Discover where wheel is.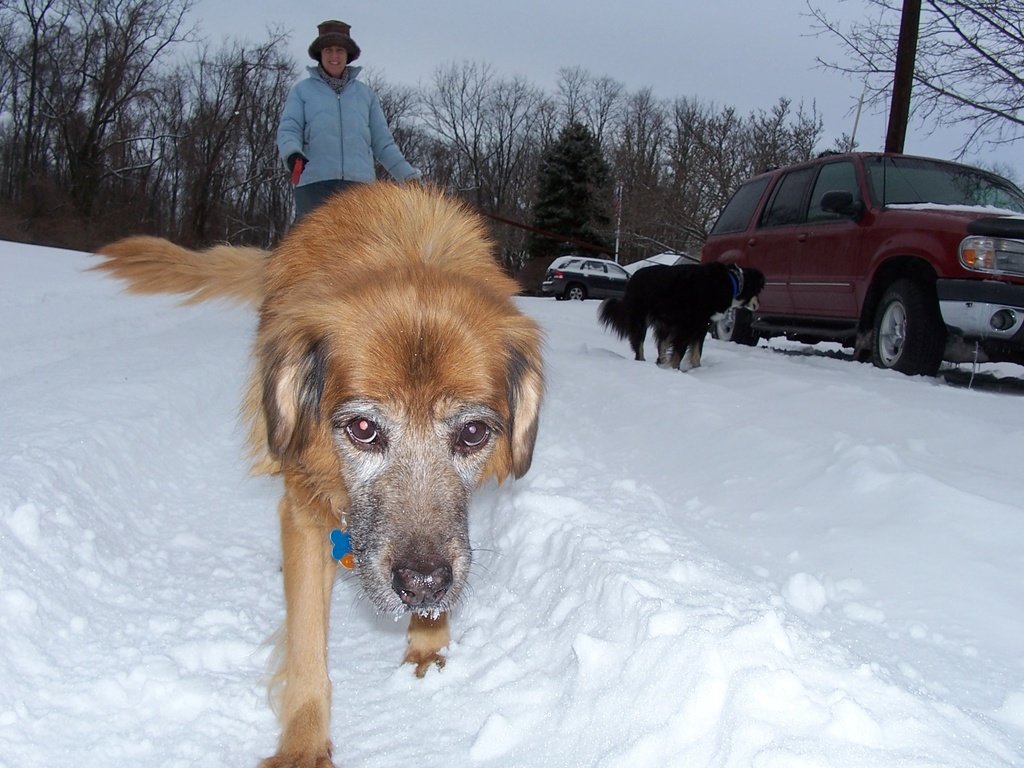
Discovered at bbox=(708, 307, 758, 346).
